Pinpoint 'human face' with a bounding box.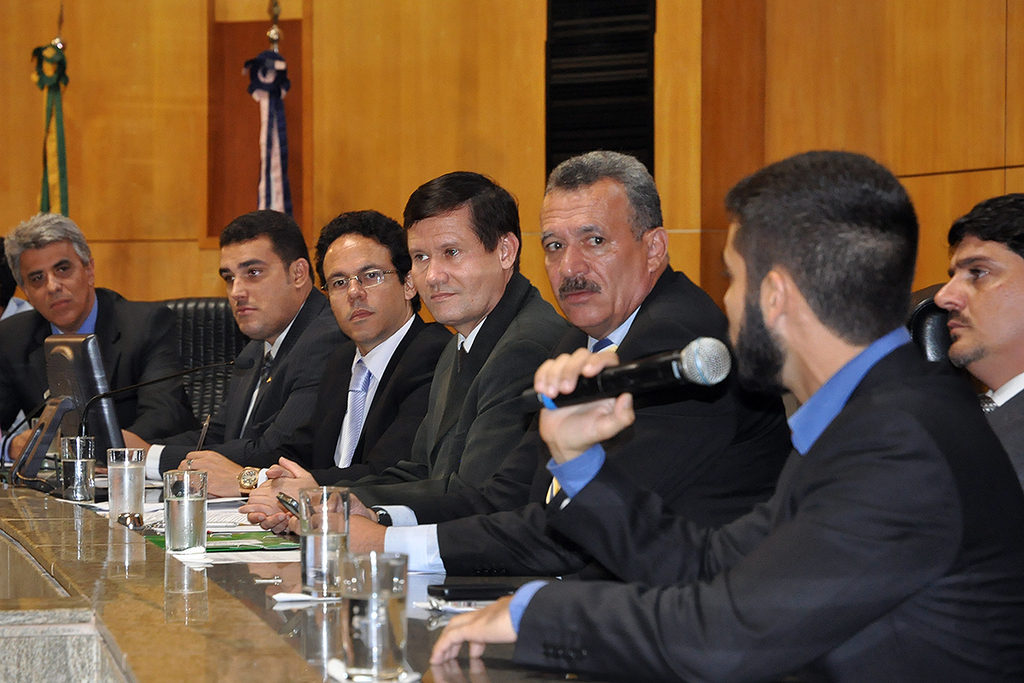
537 190 649 327.
